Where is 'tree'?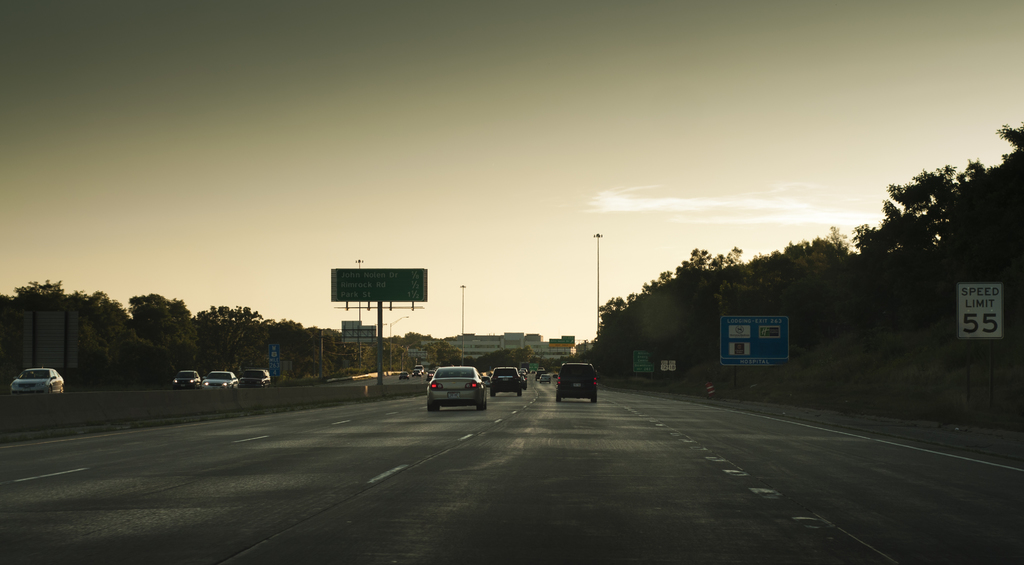
527, 354, 548, 370.
